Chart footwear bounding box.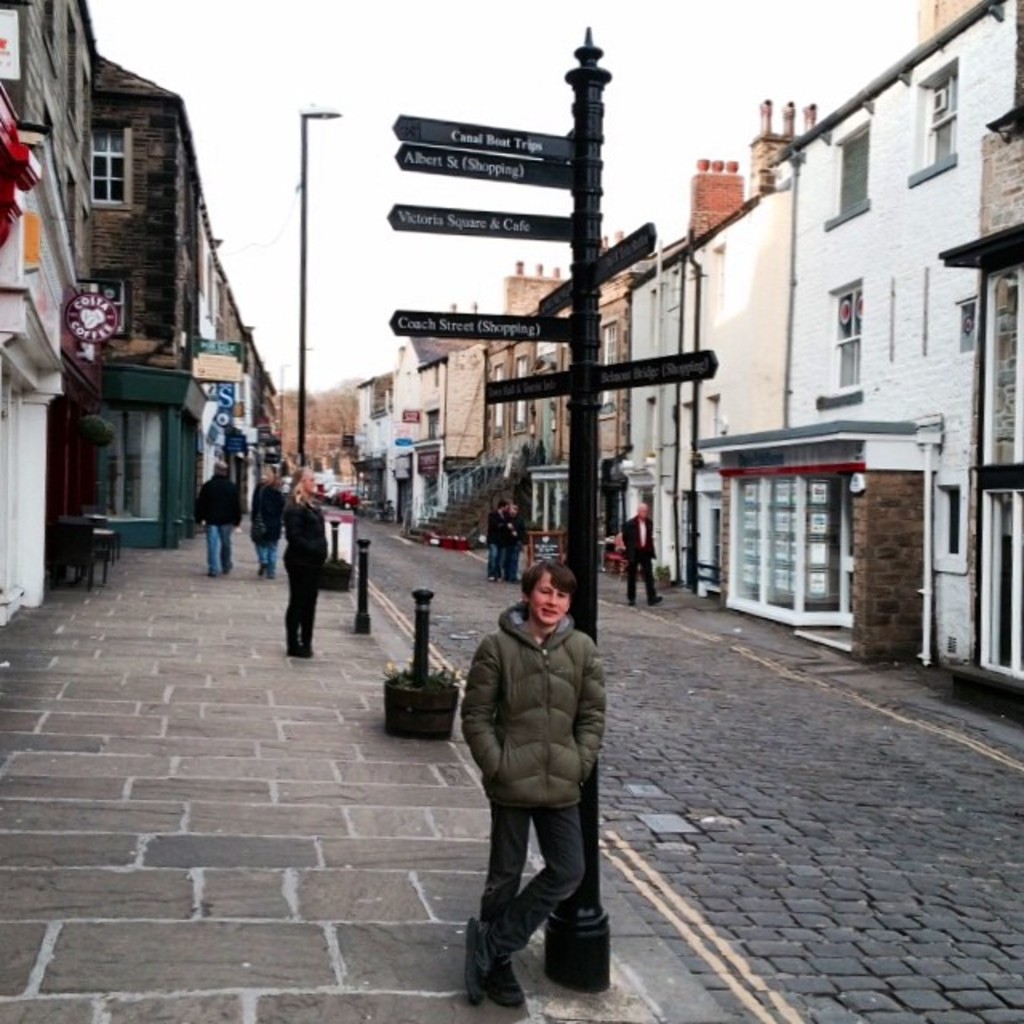
Charted: left=629, top=598, right=634, bottom=608.
